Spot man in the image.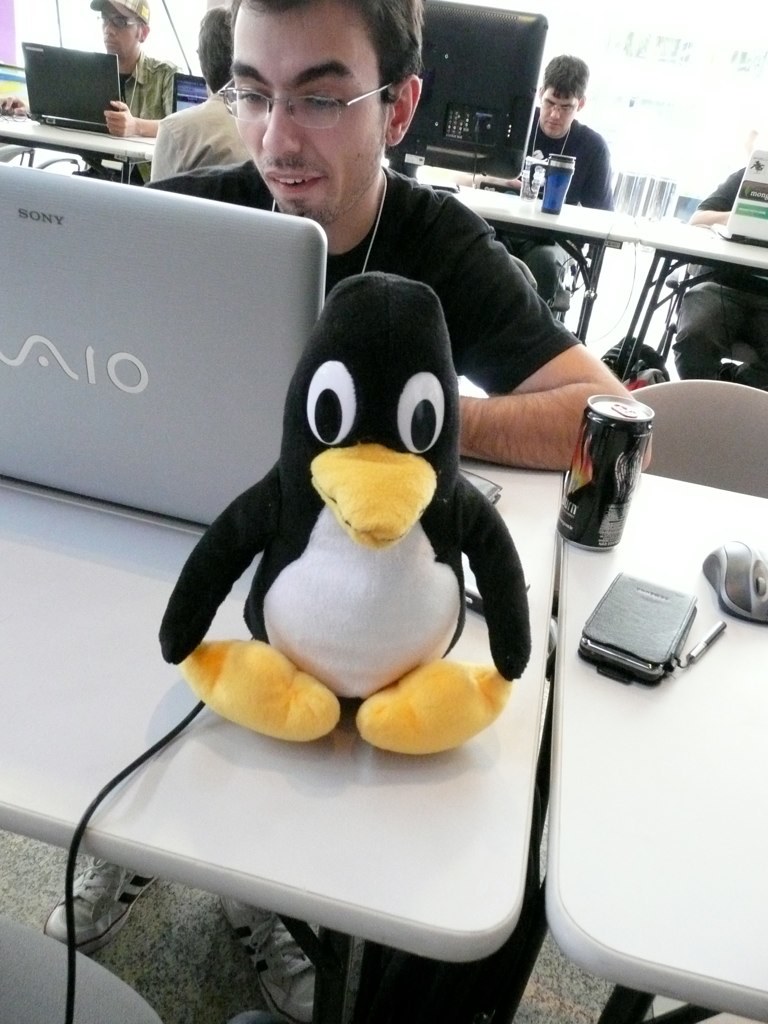
man found at [left=671, top=167, right=767, bottom=389].
